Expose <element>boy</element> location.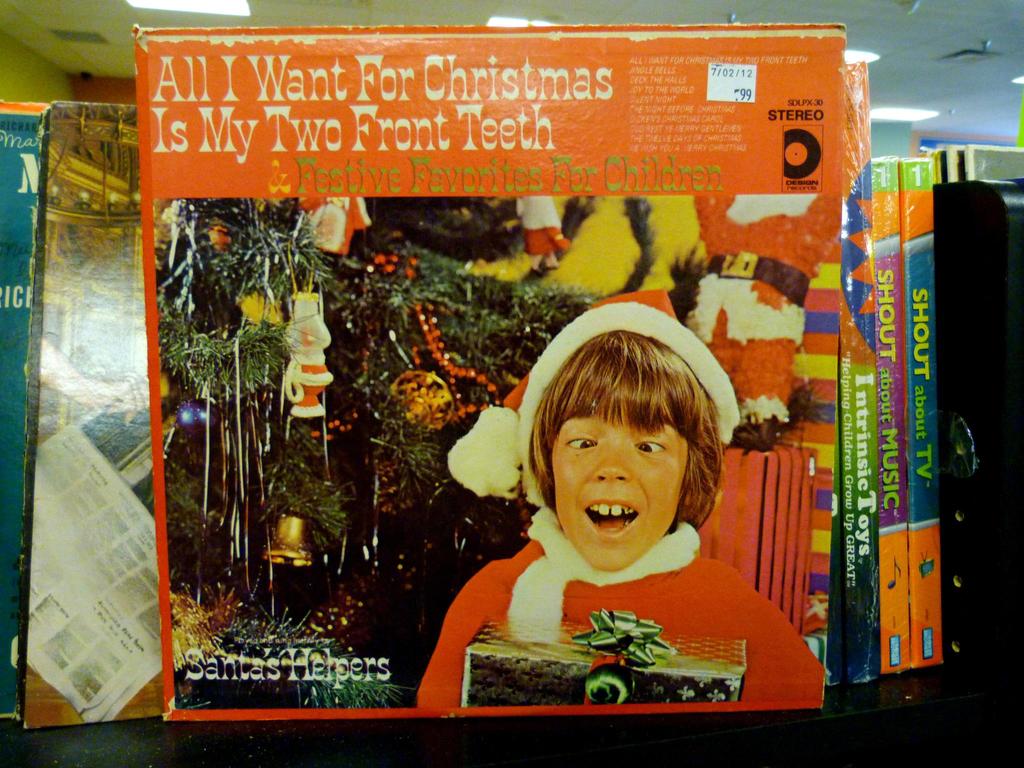
Exposed at rect(434, 322, 810, 696).
